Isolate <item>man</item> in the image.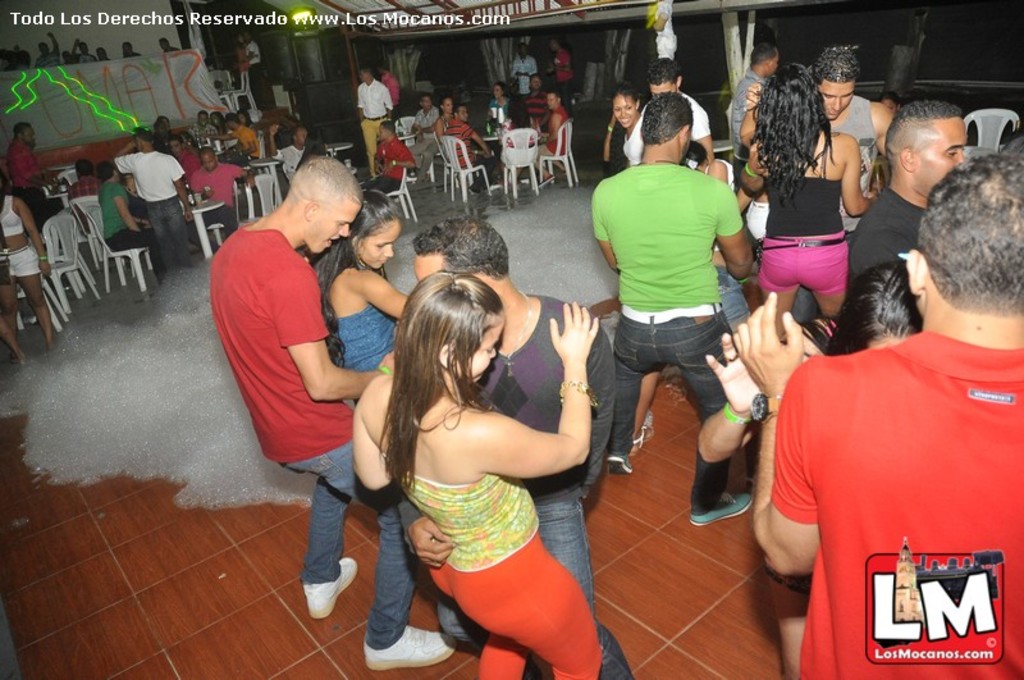
Isolated region: [100,160,165,277].
